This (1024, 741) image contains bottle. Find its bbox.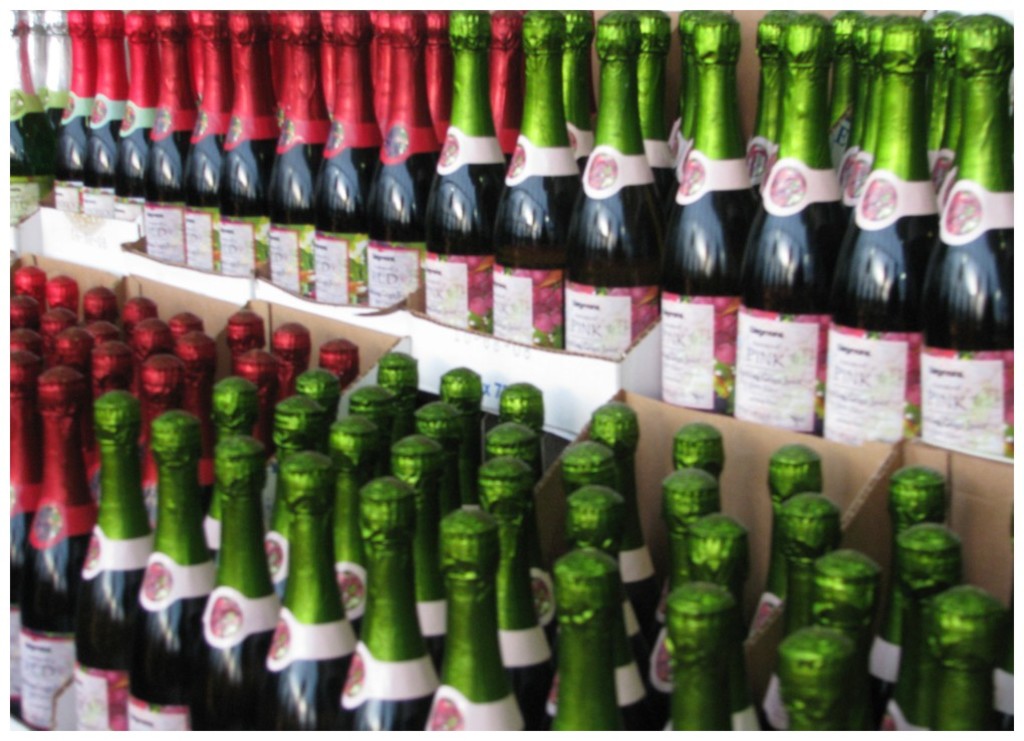
{"left": 167, "top": 311, "right": 200, "bottom": 341}.
